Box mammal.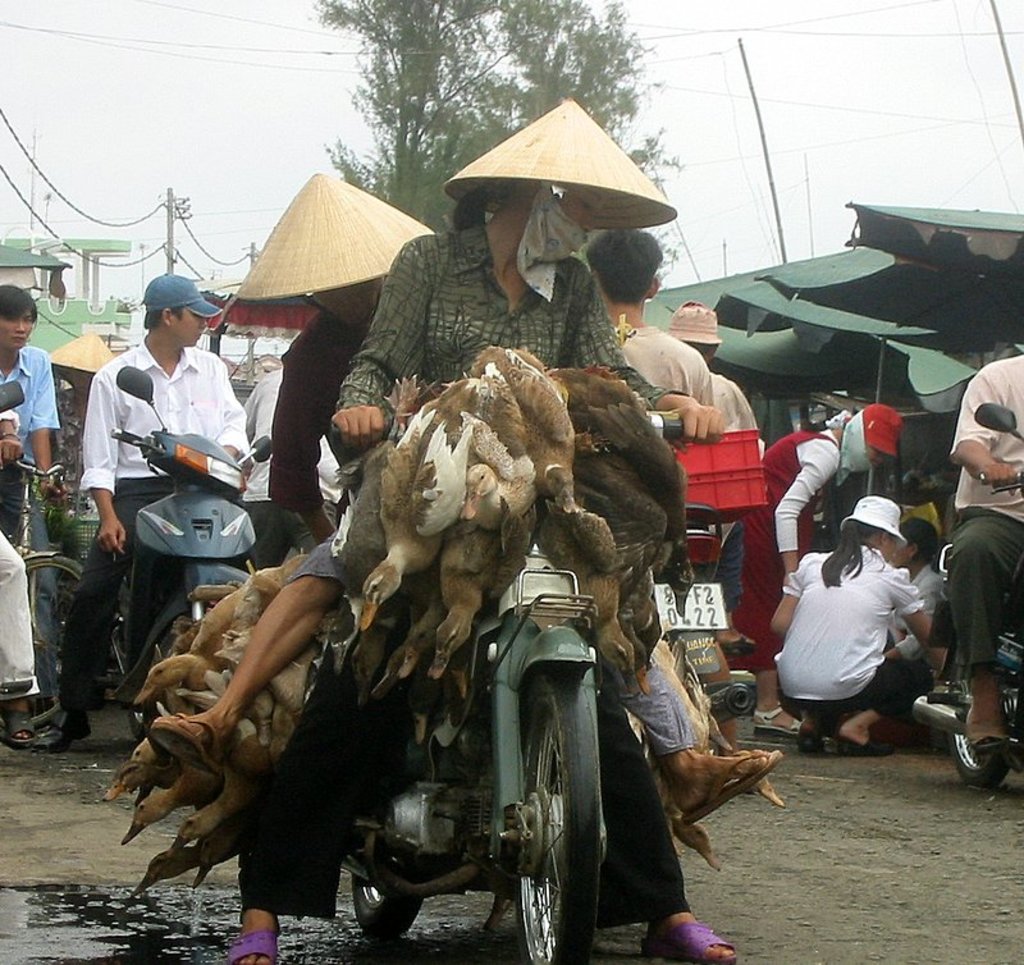
BBox(220, 168, 790, 964).
